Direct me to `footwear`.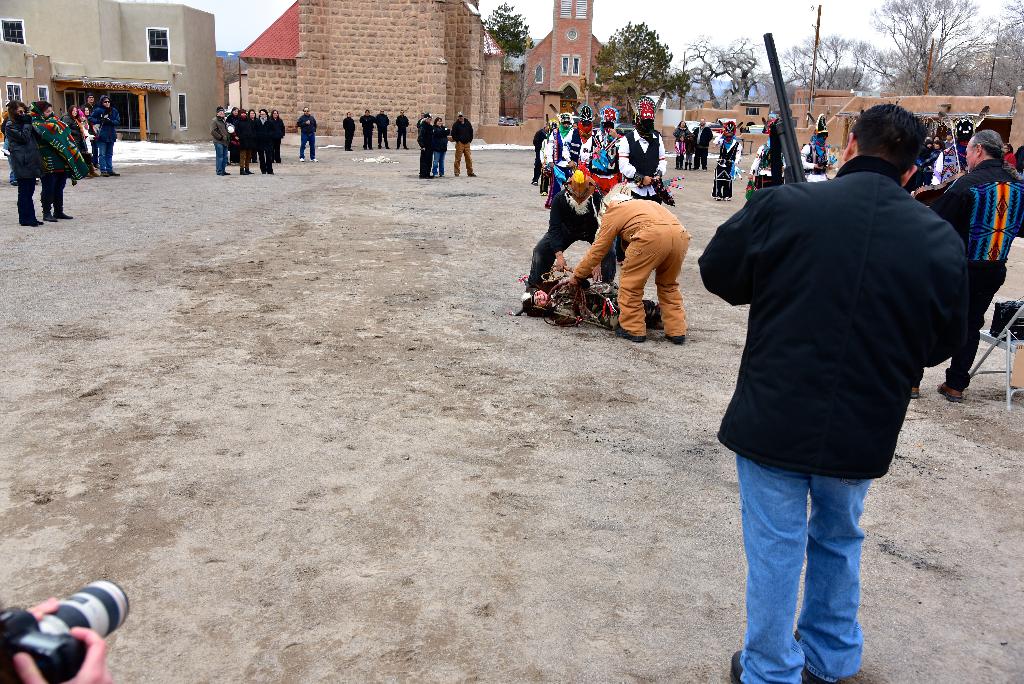
Direction: (x1=268, y1=169, x2=276, y2=175).
